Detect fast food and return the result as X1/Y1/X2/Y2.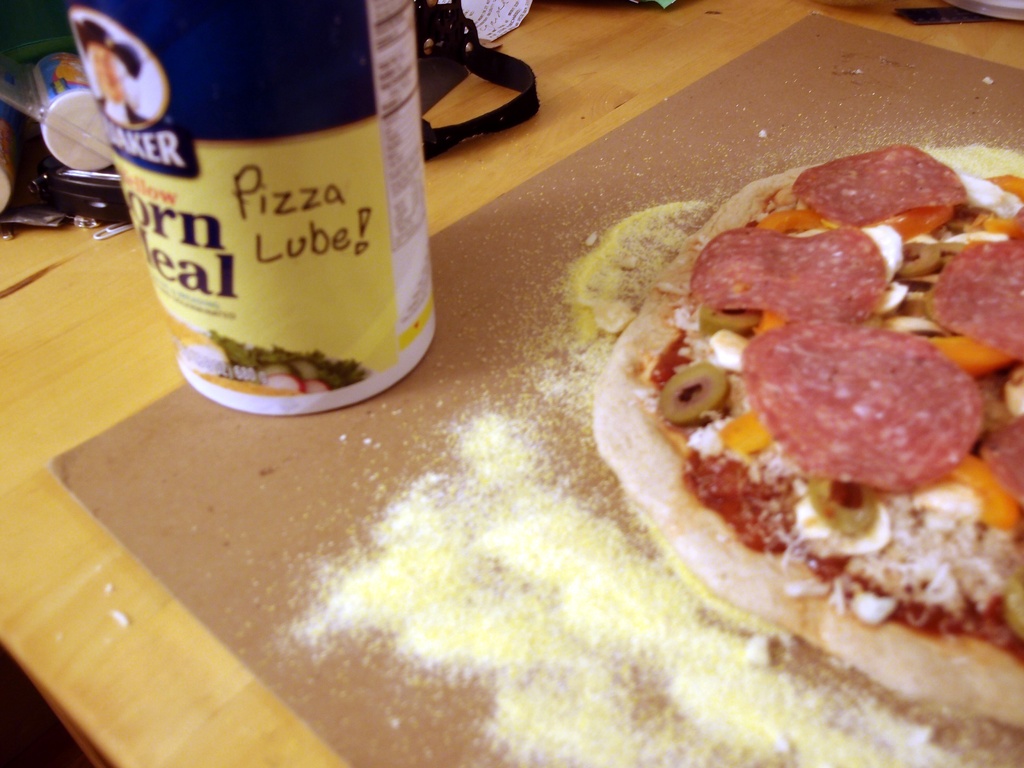
575/95/964/730.
